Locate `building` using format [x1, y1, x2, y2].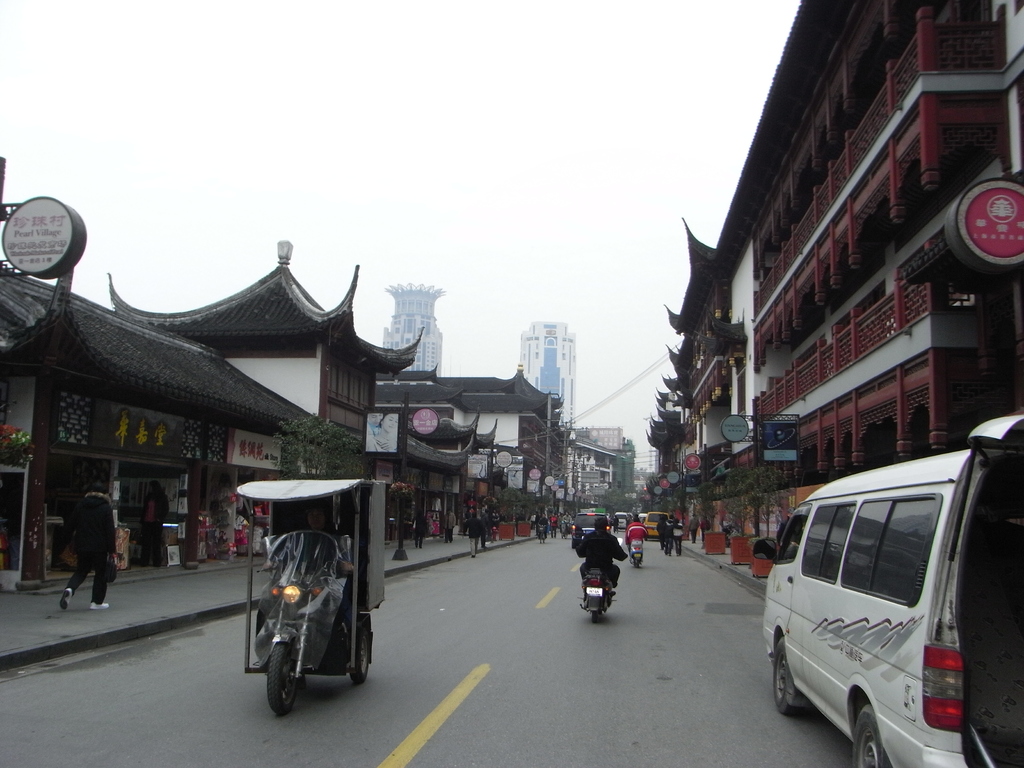
[385, 282, 444, 375].
